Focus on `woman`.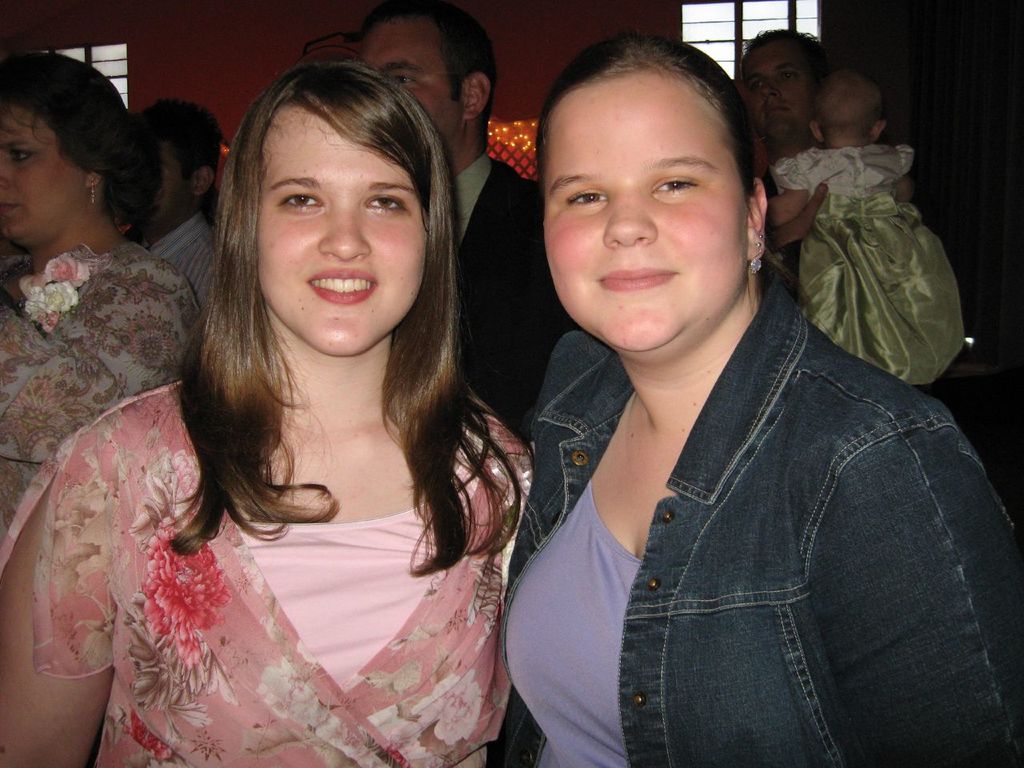
Focused at 506:33:1023:767.
